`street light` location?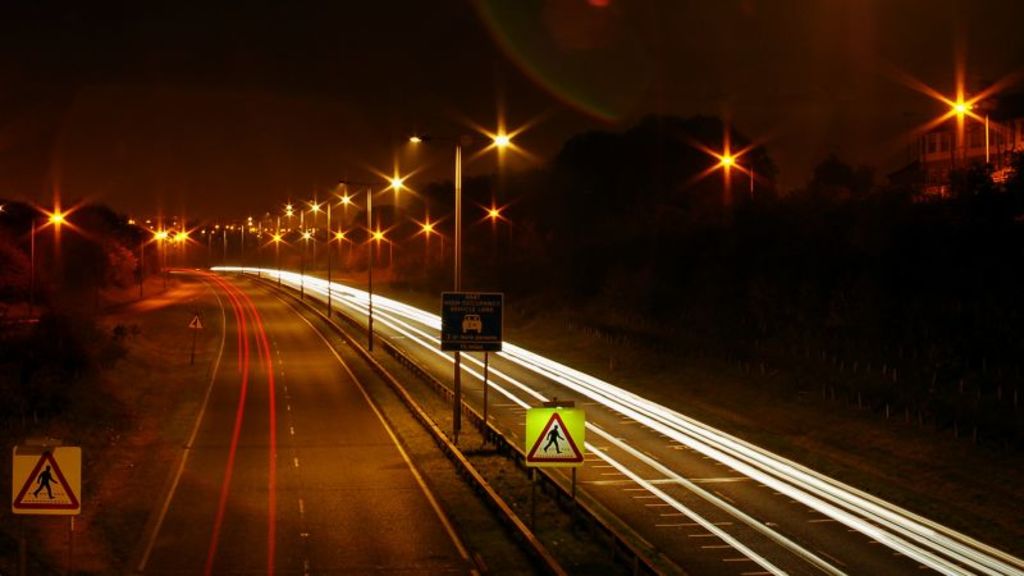
338/175/411/349
